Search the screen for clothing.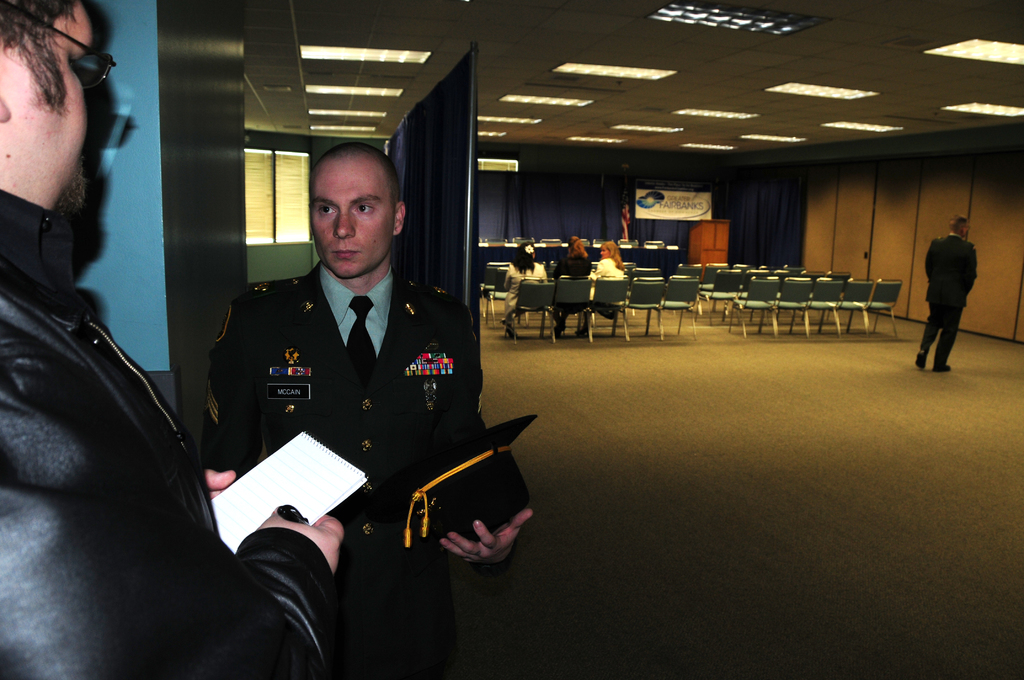
Found at 922, 225, 981, 360.
